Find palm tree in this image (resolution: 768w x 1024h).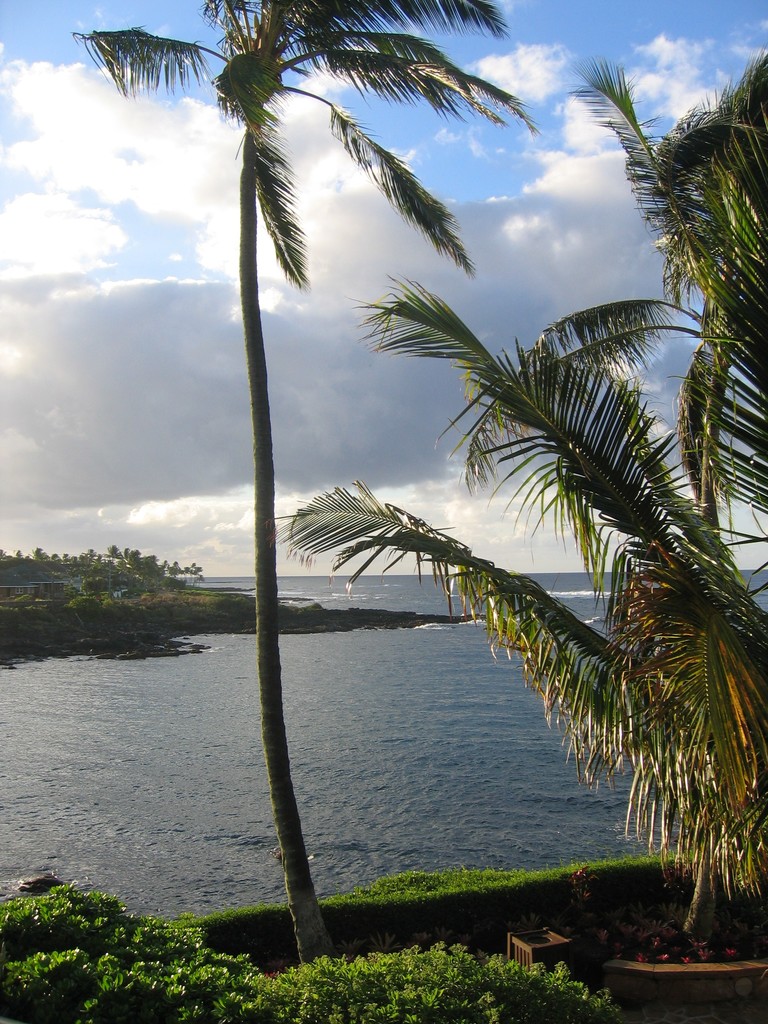
[306, 321, 747, 913].
